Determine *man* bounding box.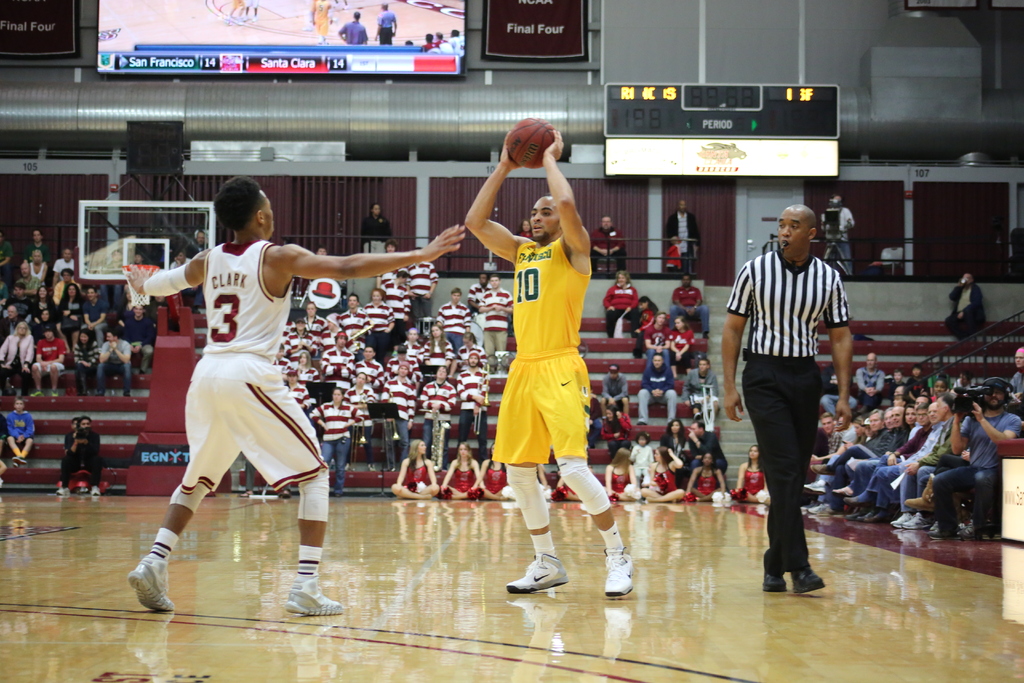
Determined: [x1=481, y1=273, x2=512, y2=355].
